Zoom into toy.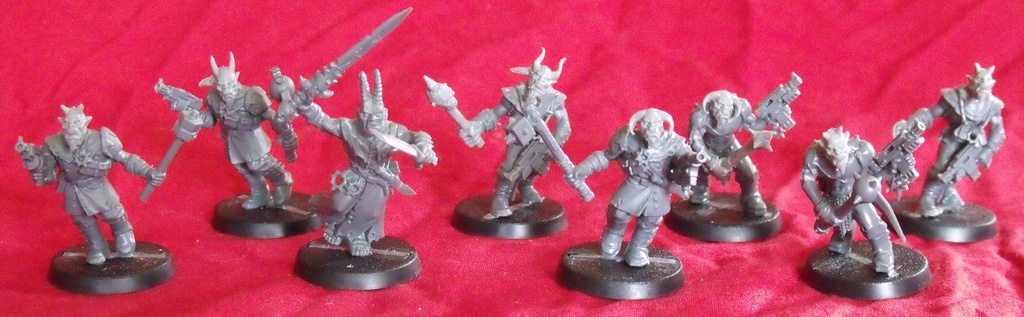
Zoom target: 794:117:925:284.
